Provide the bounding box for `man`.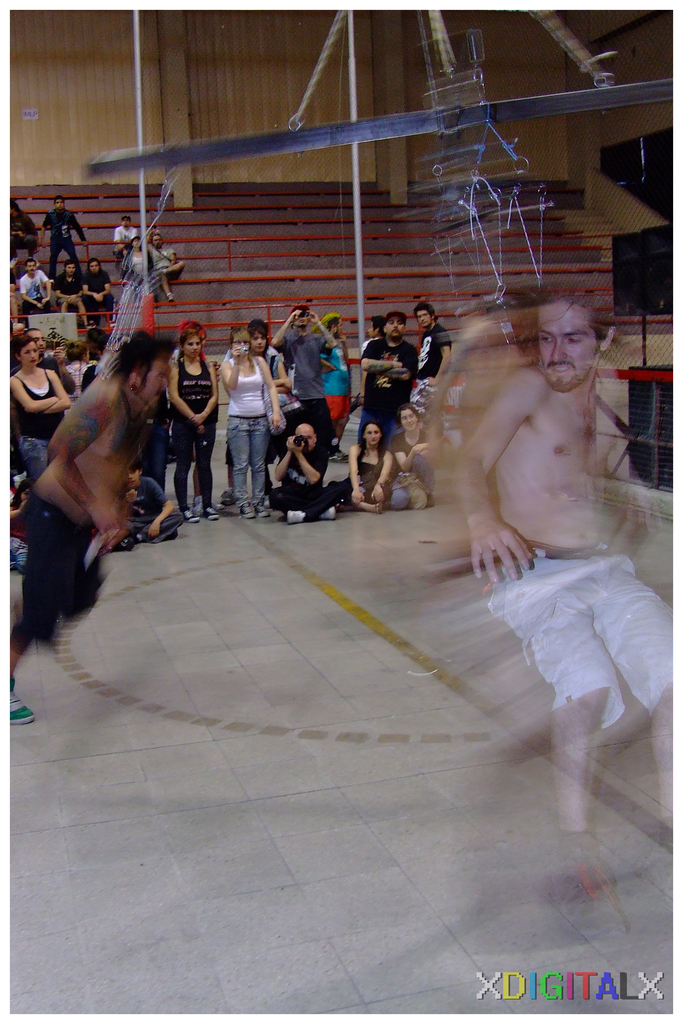
box(111, 217, 136, 259).
